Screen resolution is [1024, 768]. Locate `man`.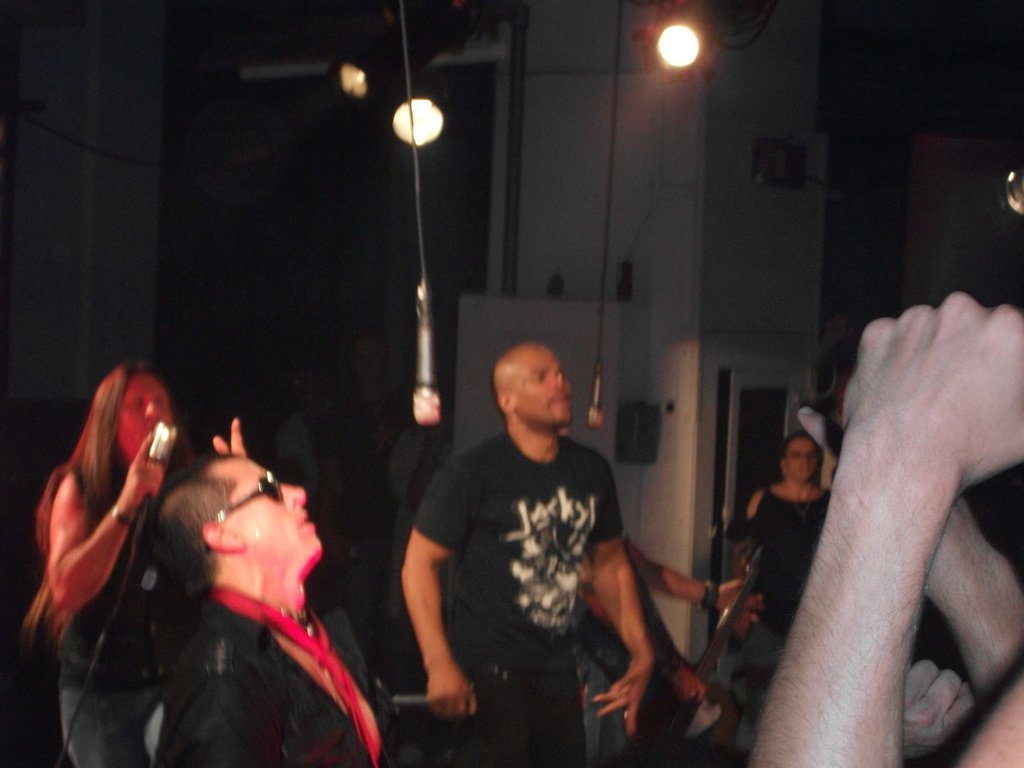
crop(311, 333, 412, 678).
